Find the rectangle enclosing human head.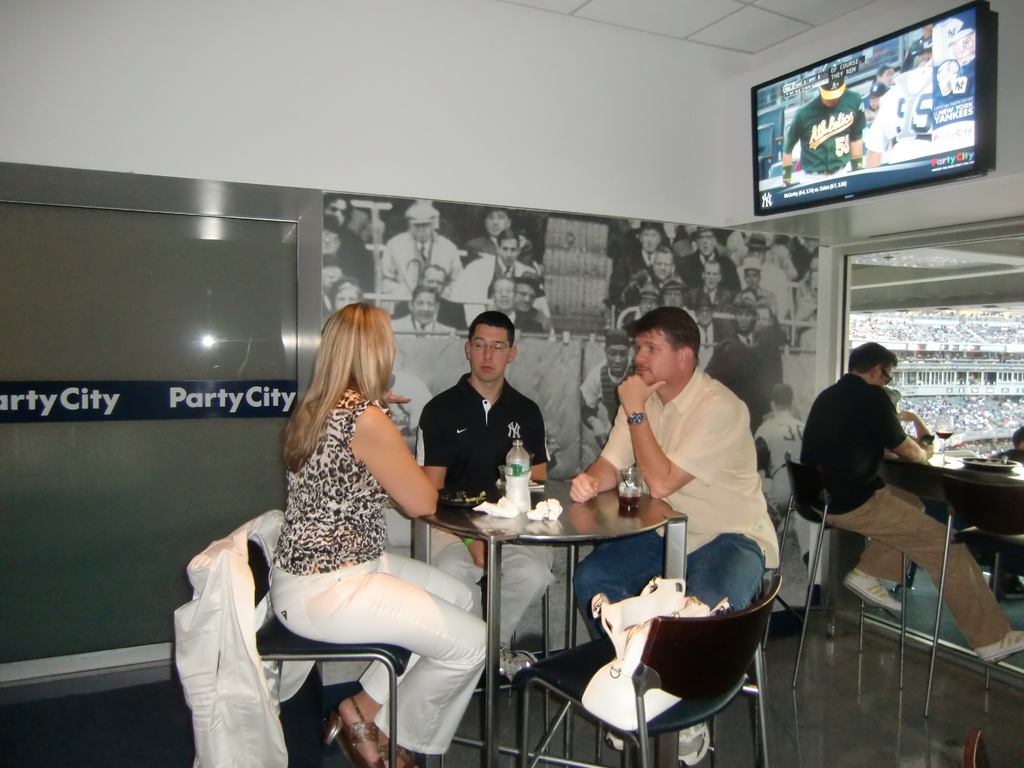
(left=907, top=40, right=929, bottom=63).
